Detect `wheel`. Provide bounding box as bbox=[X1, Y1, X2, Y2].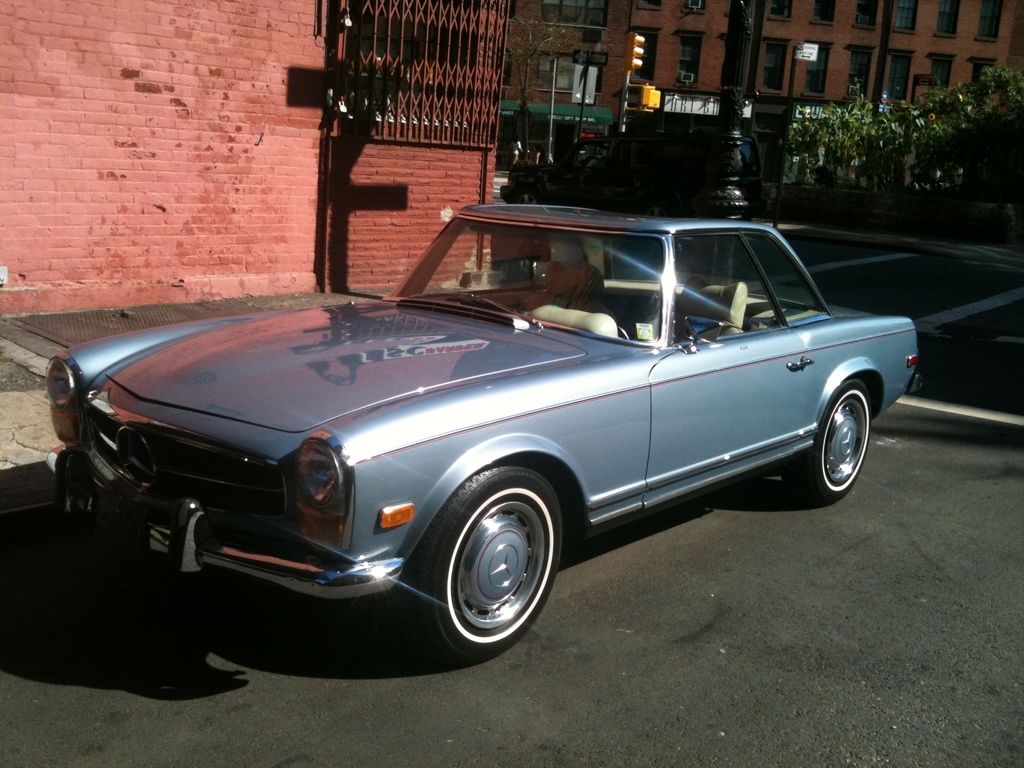
bbox=[787, 378, 871, 506].
